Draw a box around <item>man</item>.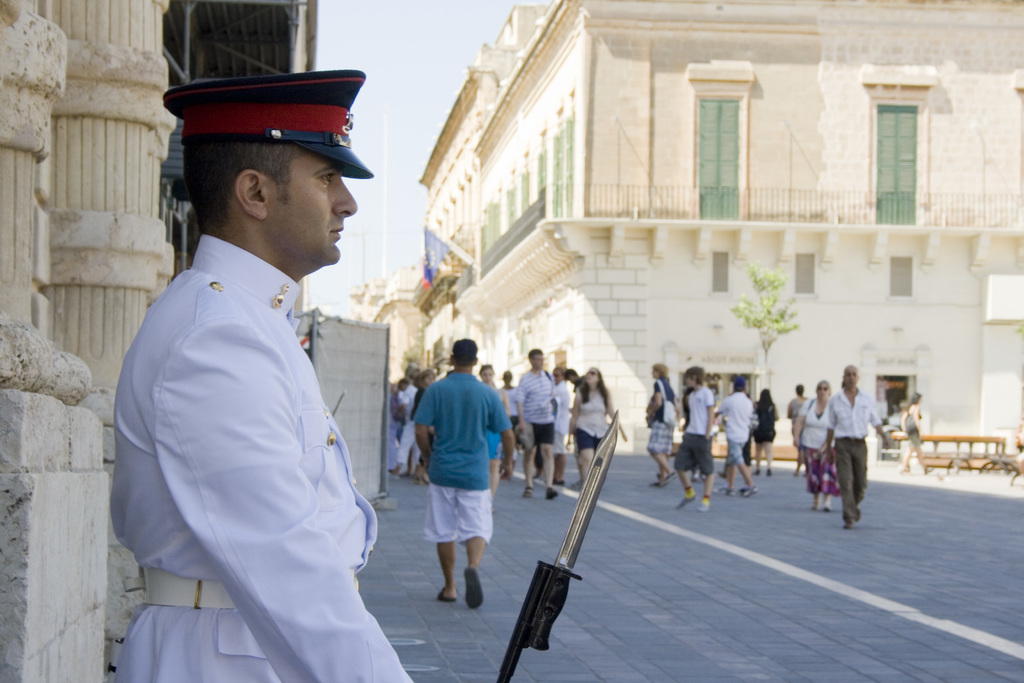
rect(412, 330, 514, 612).
